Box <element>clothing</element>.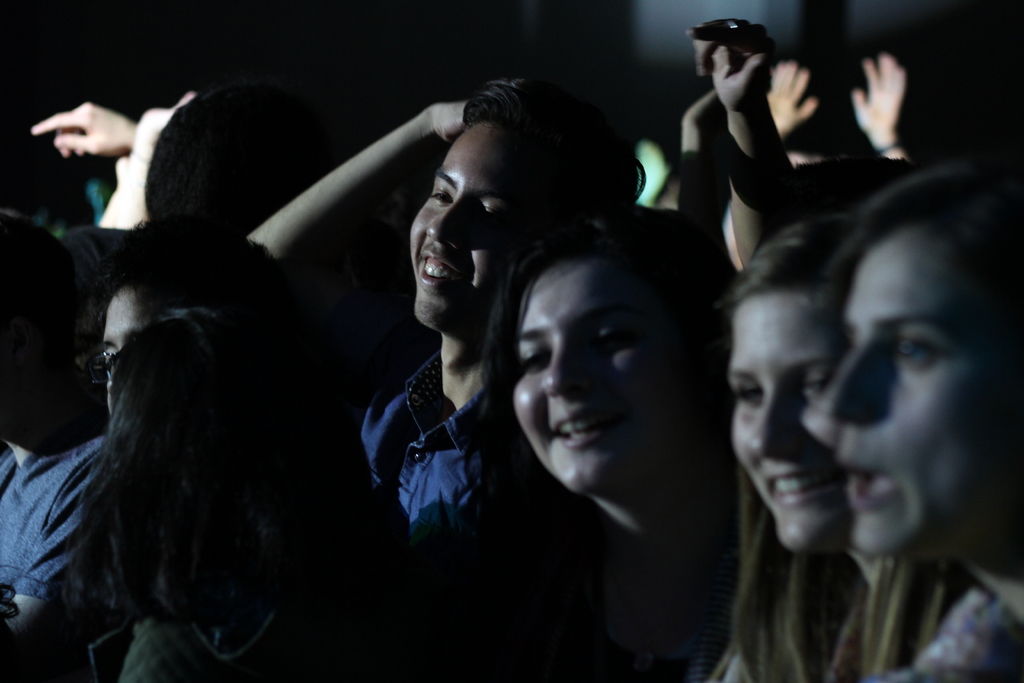
rect(0, 393, 113, 608).
